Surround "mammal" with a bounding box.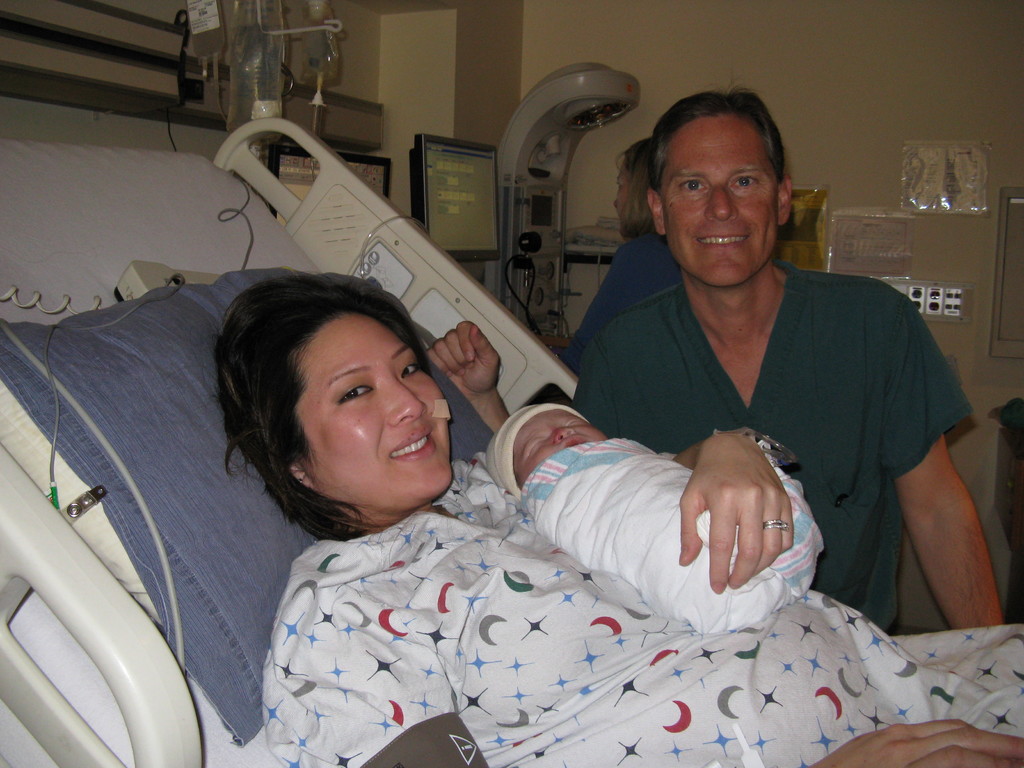
(x1=484, y1=399, x2=826, y2=636).
